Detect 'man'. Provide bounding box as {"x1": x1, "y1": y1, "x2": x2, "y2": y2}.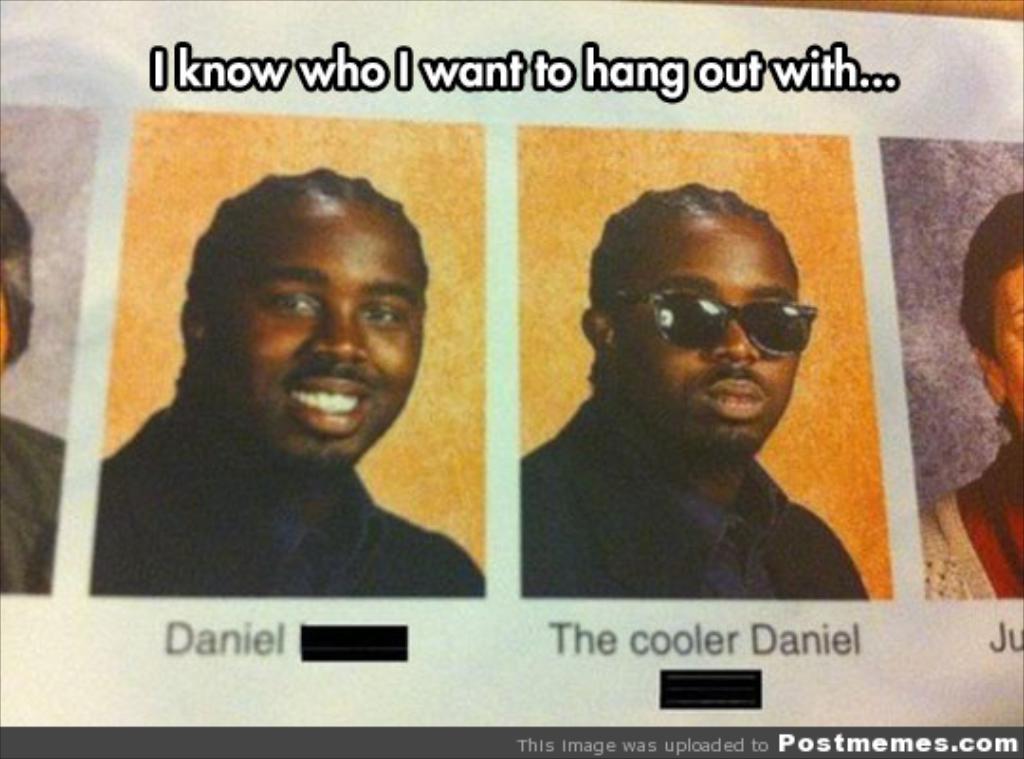
{"x1": 91, "y1": 165, "x2": 484, "y2": 594}.
